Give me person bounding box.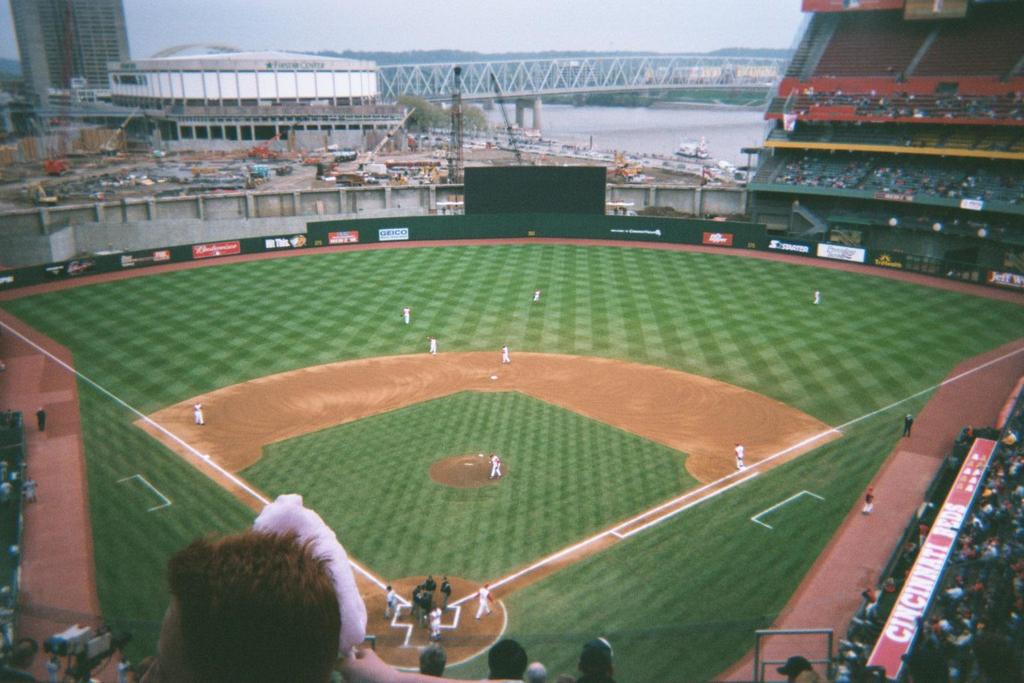
(left=778, top=651, right=819, bottom=682).
